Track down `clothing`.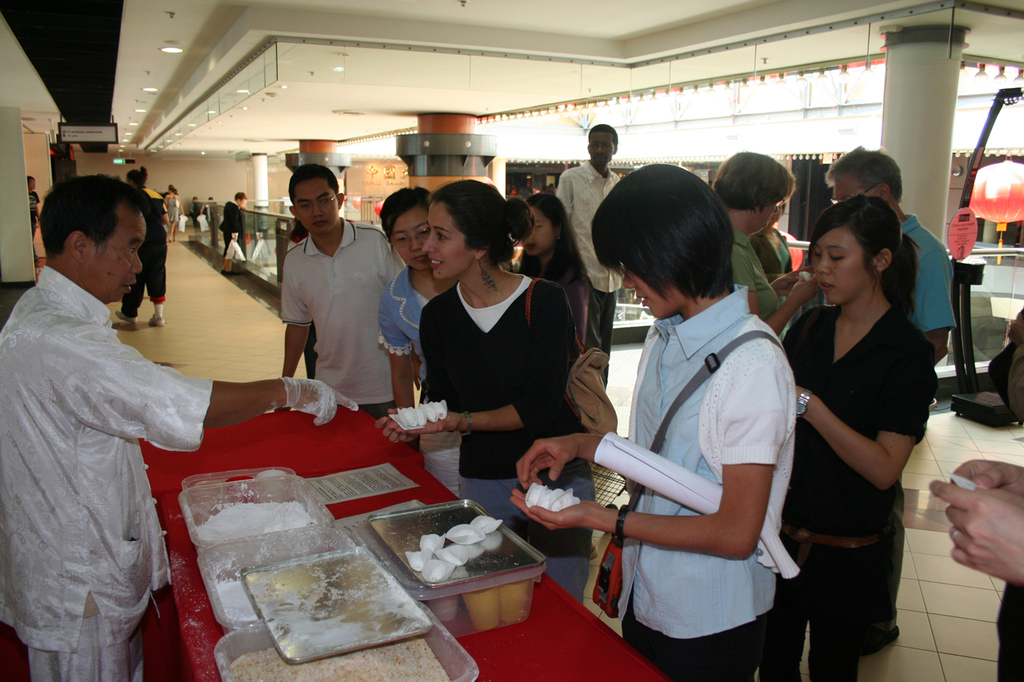
Tracked to [x1=730, y1=229, x2=782, y2=318].
